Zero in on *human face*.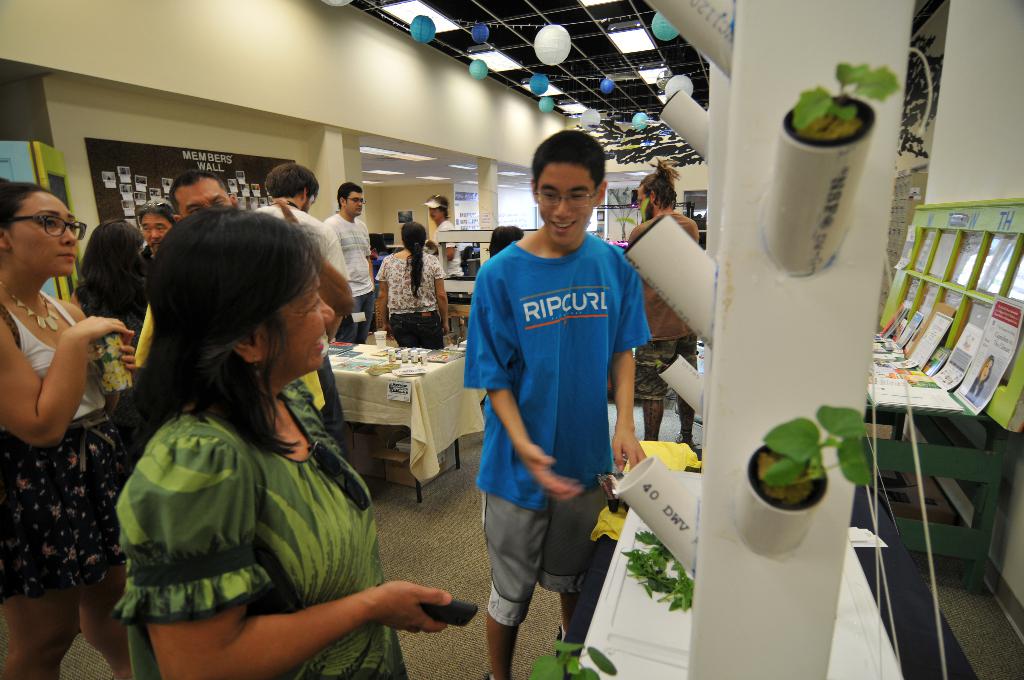
Zeroed in: l=535, t=165, r=598, b=248.
